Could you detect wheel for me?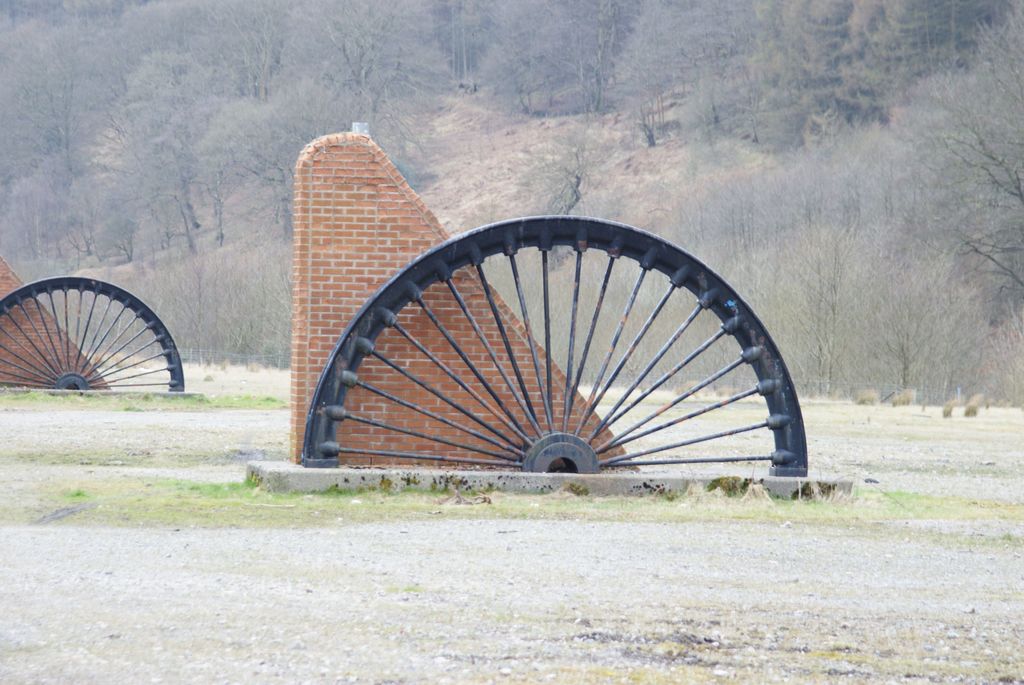
Detection result: BBox(2, 278, 184, 407).
